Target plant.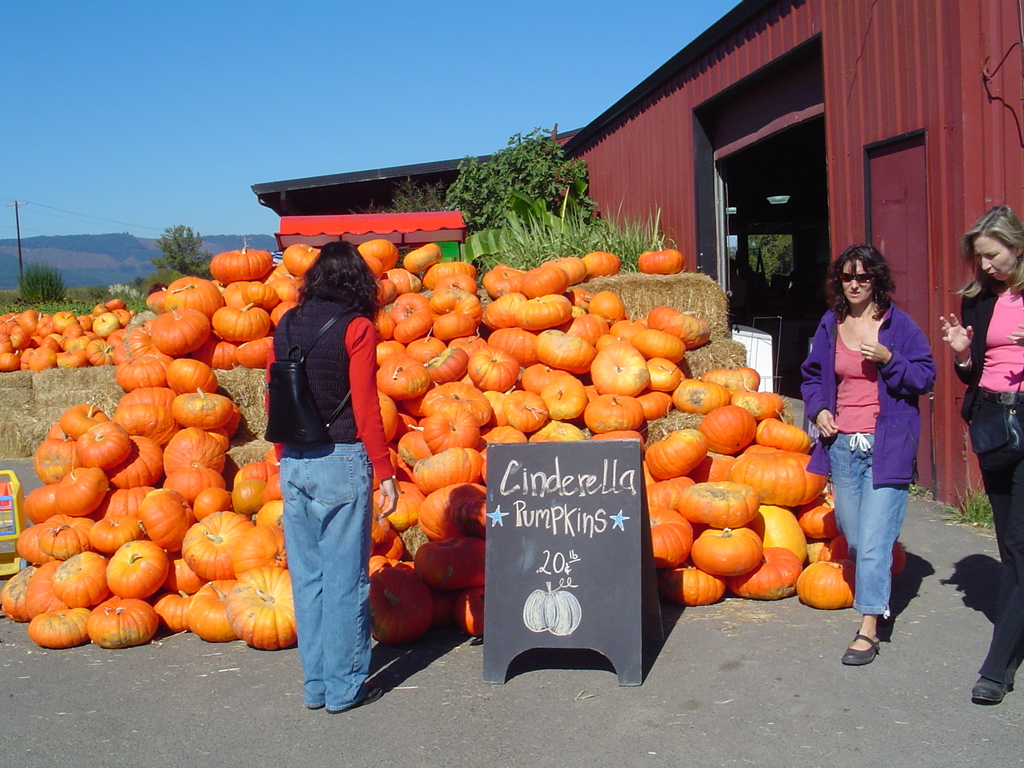
Target region: bbox=(17, 259, 70, 309).
